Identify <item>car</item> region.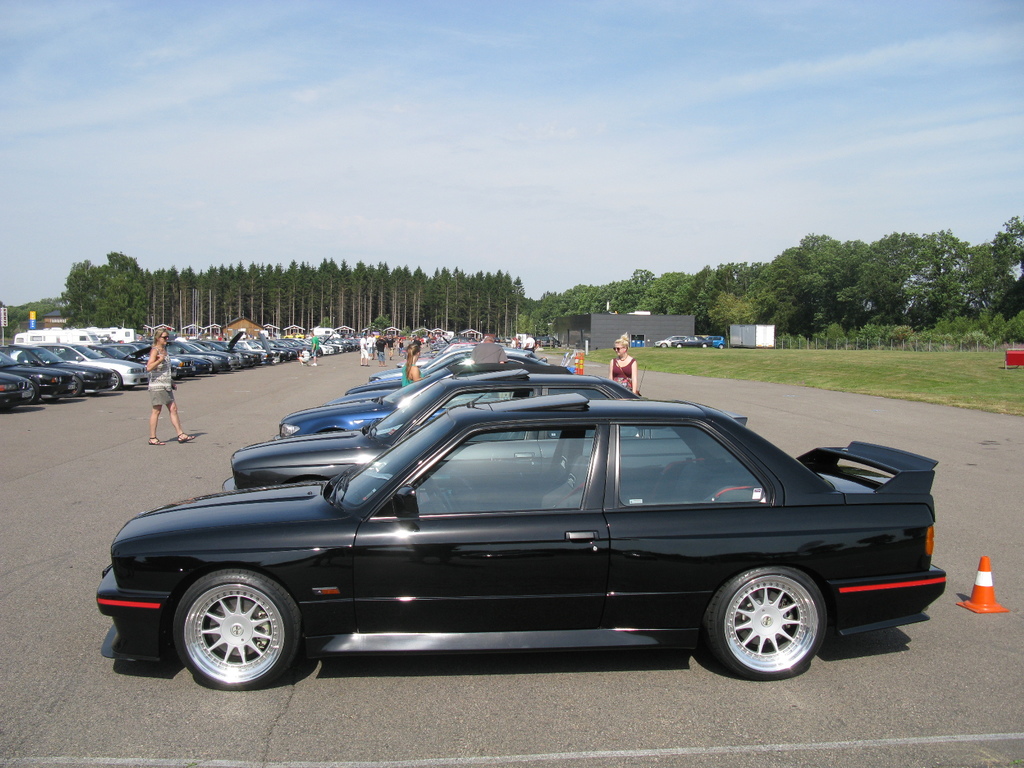
Region: {"x1": 443, "y1": 335, "x2": 477, "y2": 344}.
